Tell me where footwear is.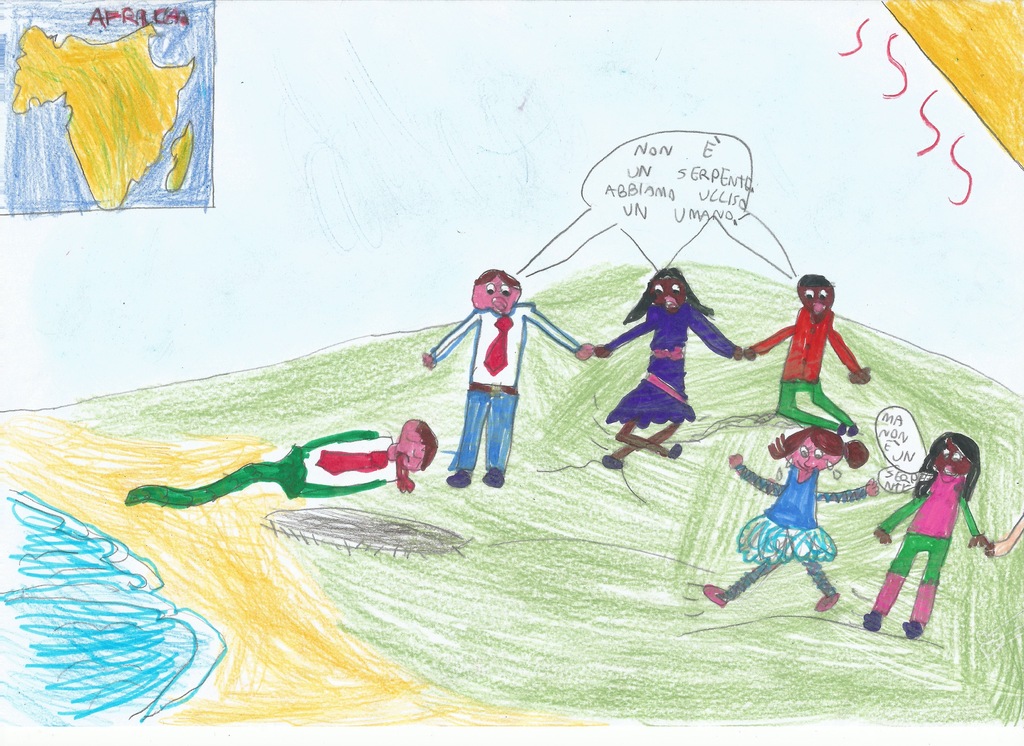
footwear is at 700/581/724/612.
